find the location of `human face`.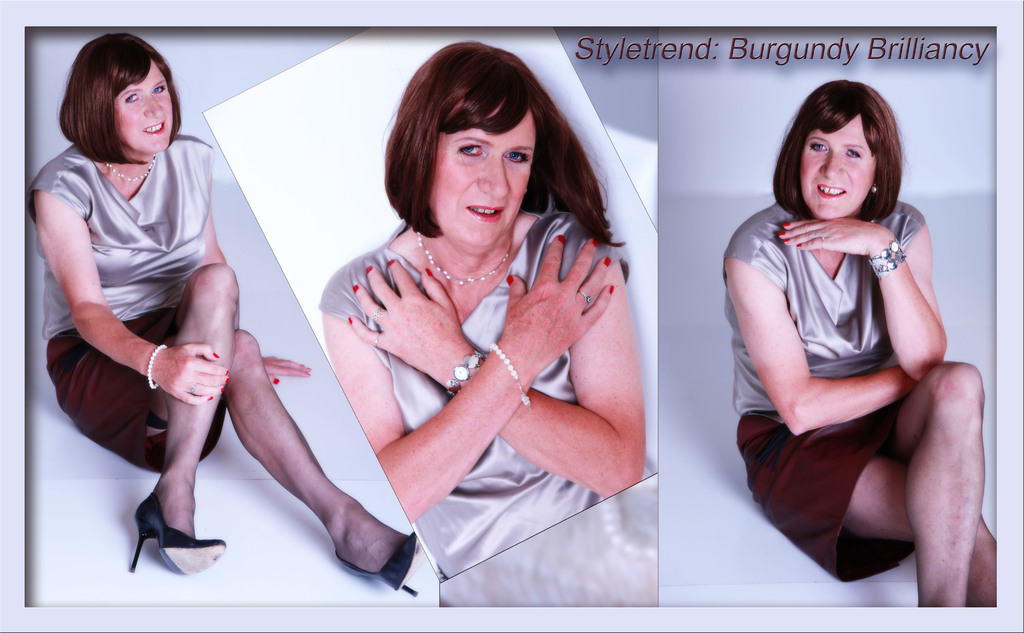
Location: {"x1": 799, "y1": 117, "x2": 876, "y2": 219}.
